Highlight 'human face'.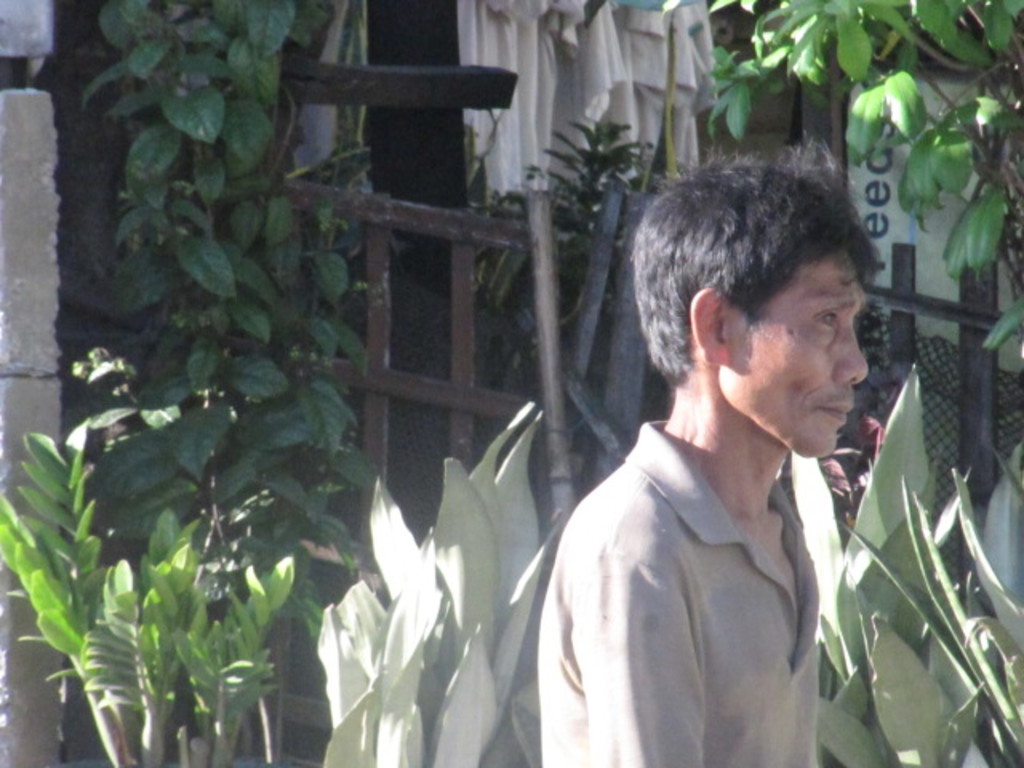
Highlighted region: 701 230 890 461.
